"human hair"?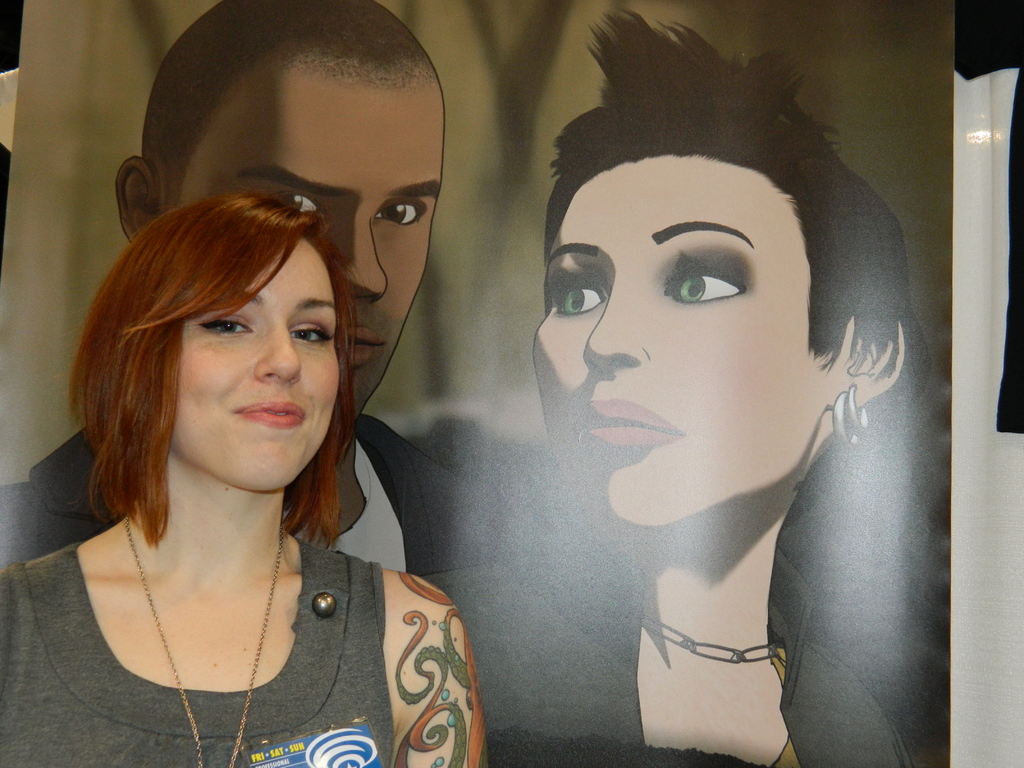
<bbox>540, 6, 931, 696</bbox>
